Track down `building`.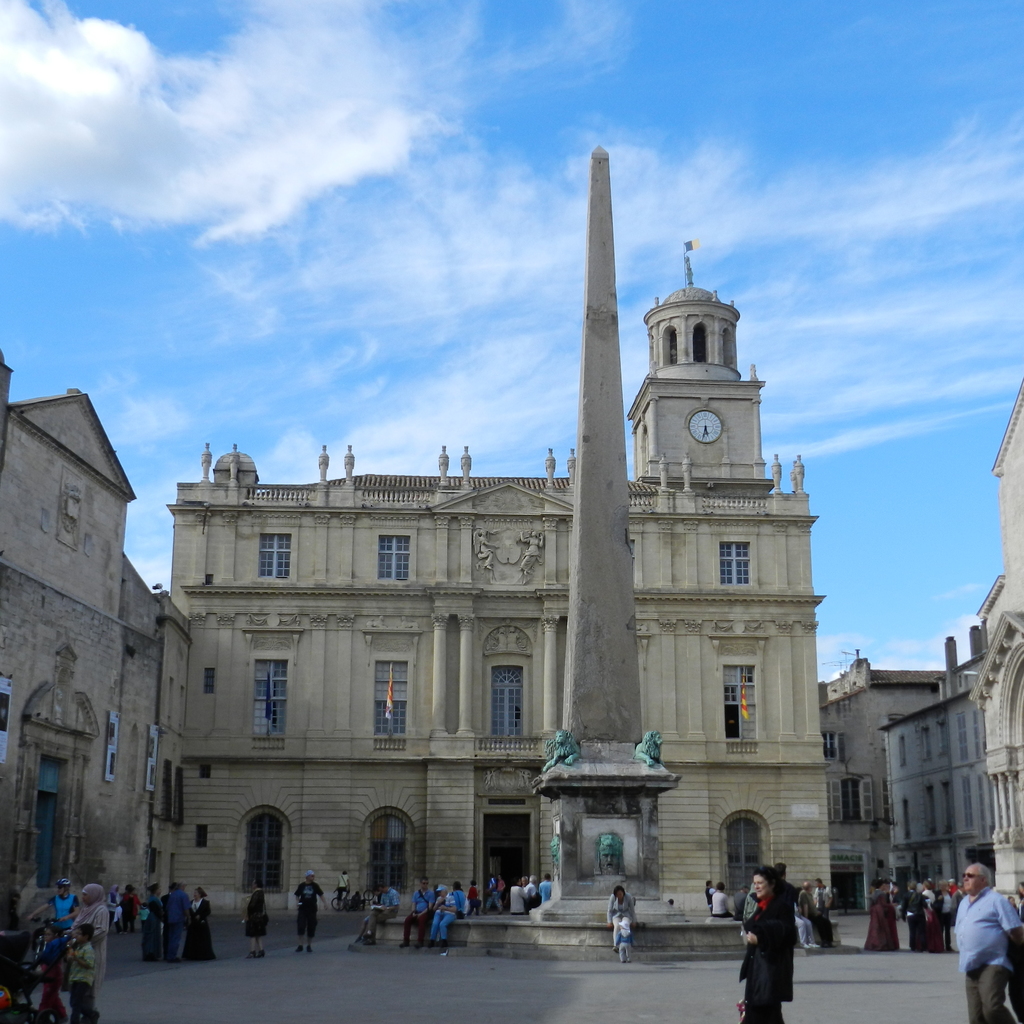
Tracked to rect(0, 237, 1023, 1003).
